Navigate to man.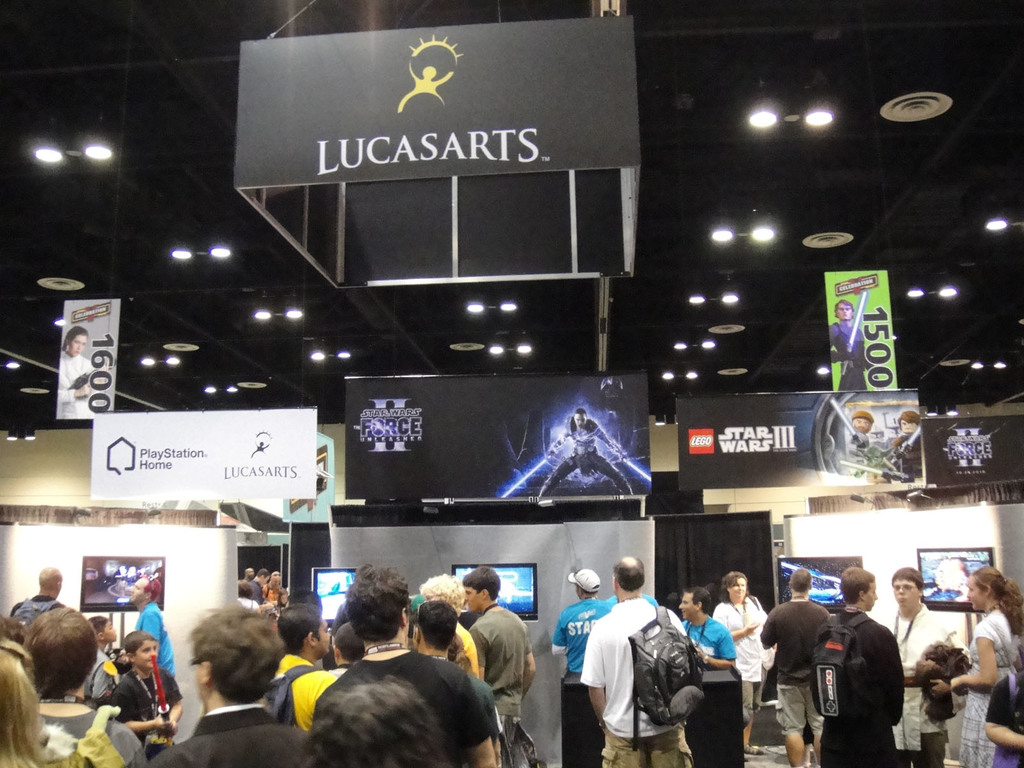
Navigation target: x1=890, y1=410, x2=922, y2=477.
